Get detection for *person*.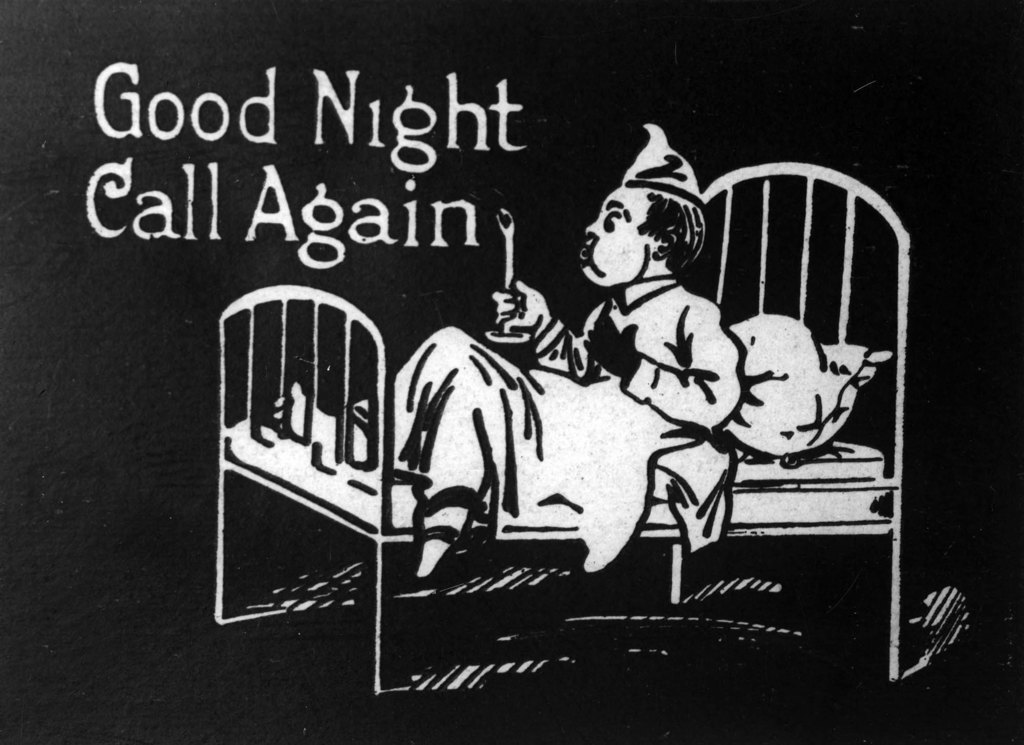
Detection: [left=274, top=122, right=741, bottom=579].
